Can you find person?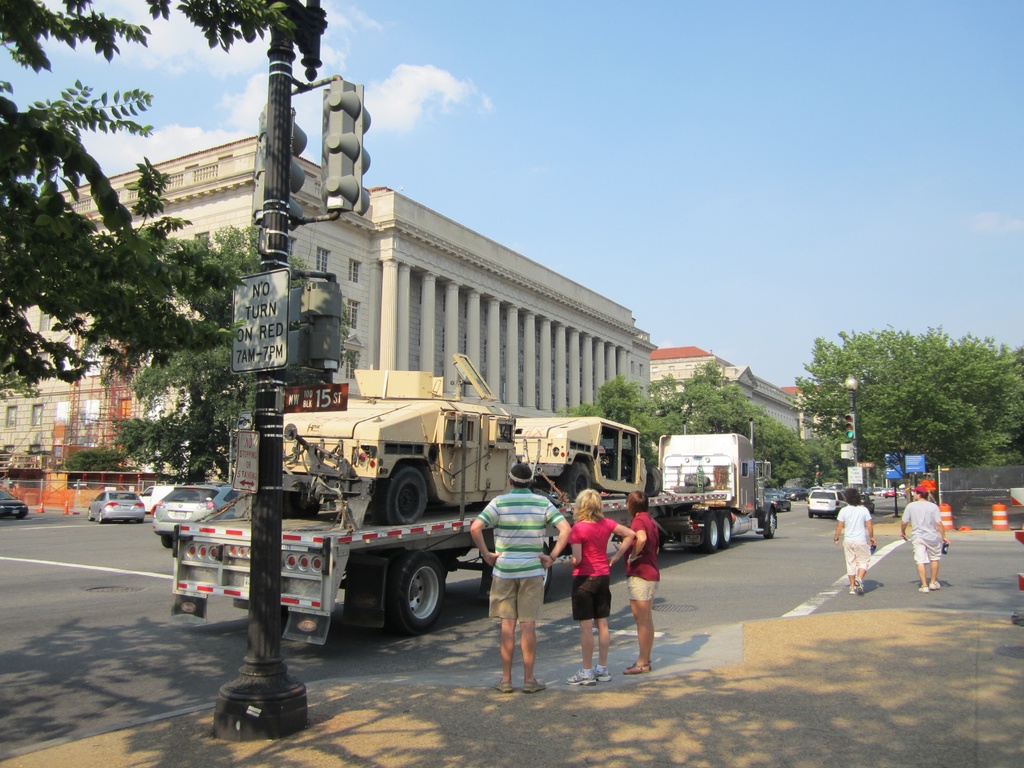
Yes, bounding box: 902,485,954,595.
